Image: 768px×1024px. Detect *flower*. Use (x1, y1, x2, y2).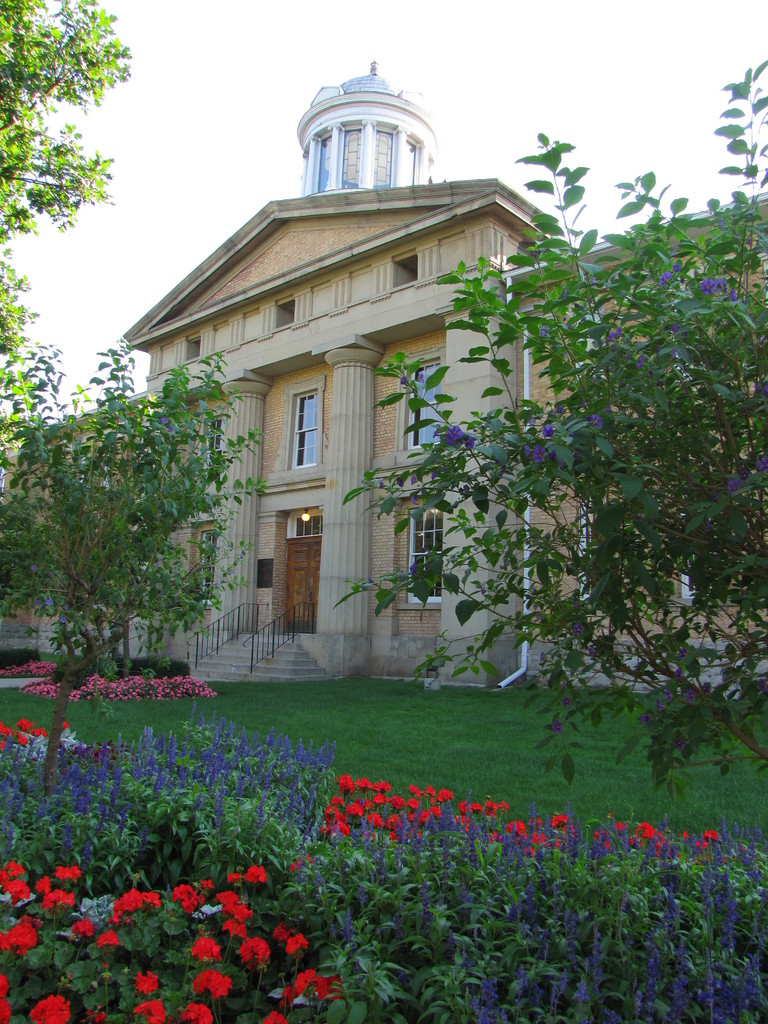
(266, 1012, 291, 1023).
